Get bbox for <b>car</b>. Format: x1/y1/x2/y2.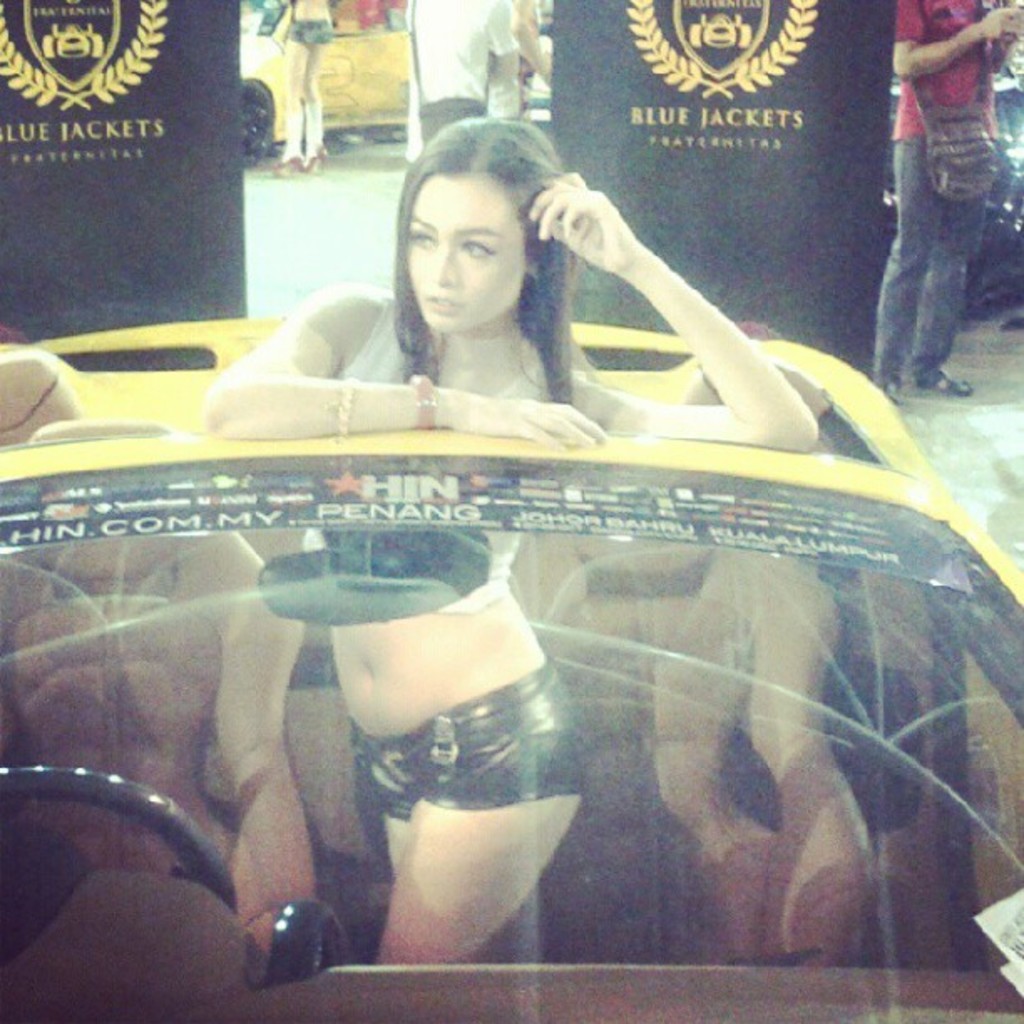
0/326/1022/1022.
